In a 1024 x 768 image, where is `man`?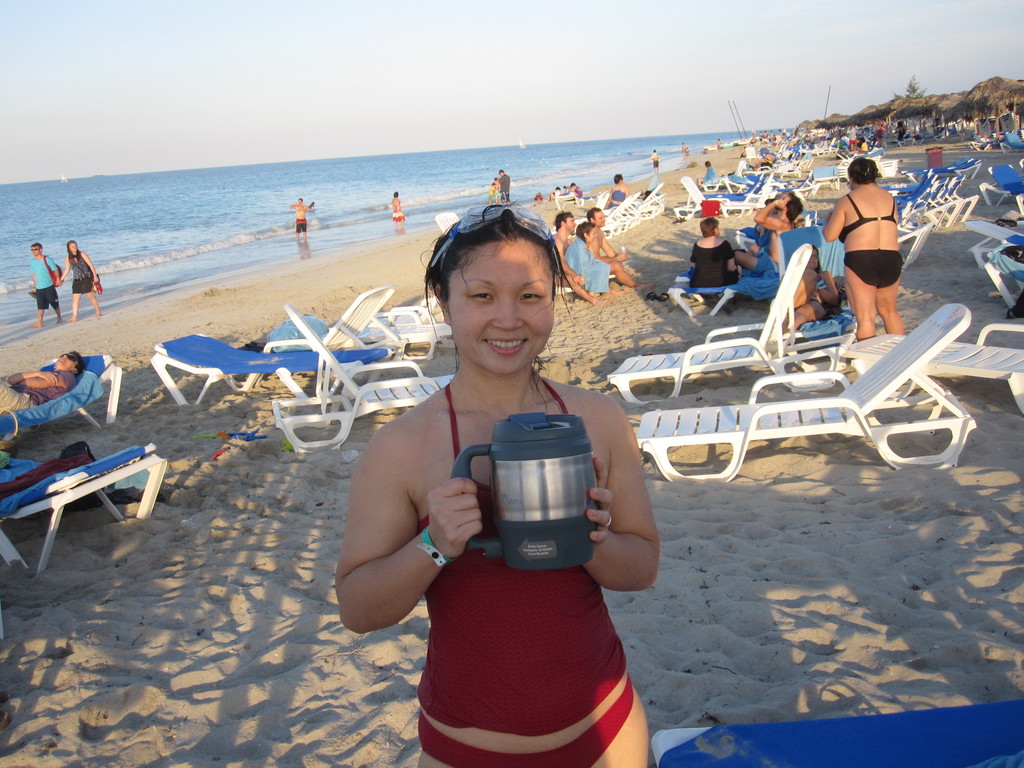
l=24, t=238, r=68, b=328.
